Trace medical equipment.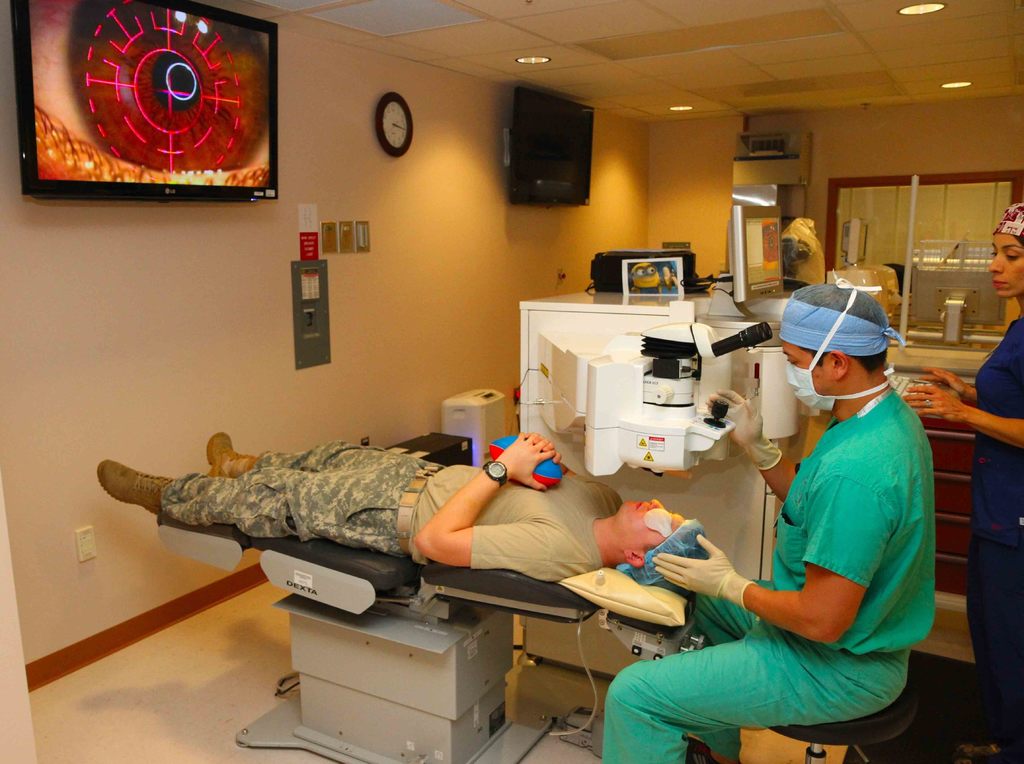
Traced to (left=884, top=314, right=1009, bottom=382).
